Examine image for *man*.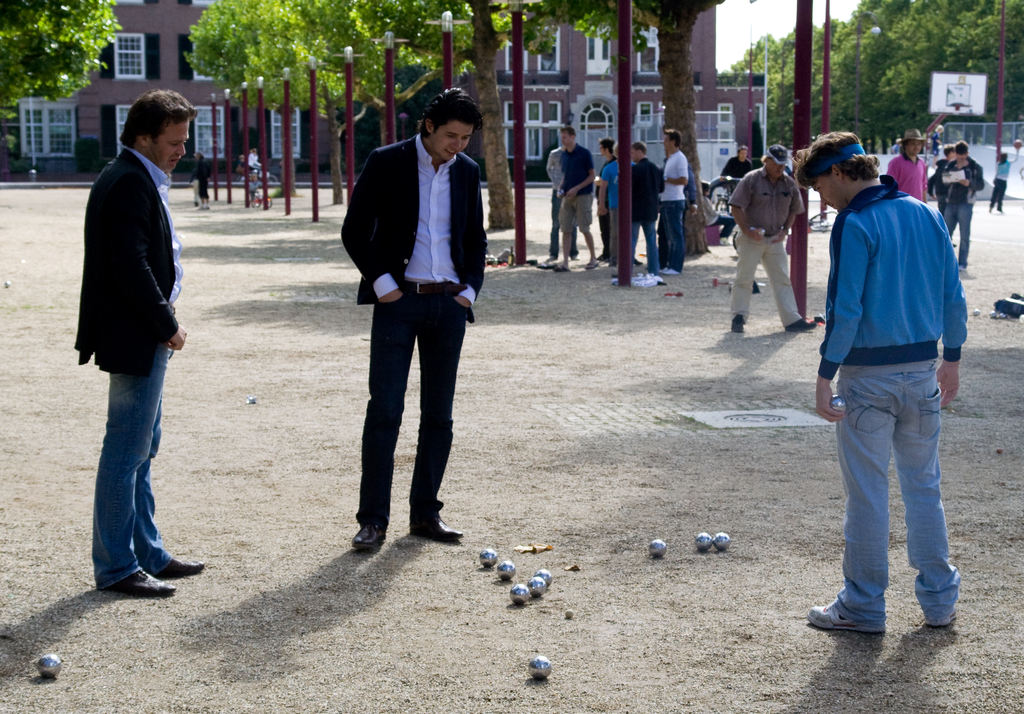
Examination result: left=729, top=146, right=817, bottom=329.
